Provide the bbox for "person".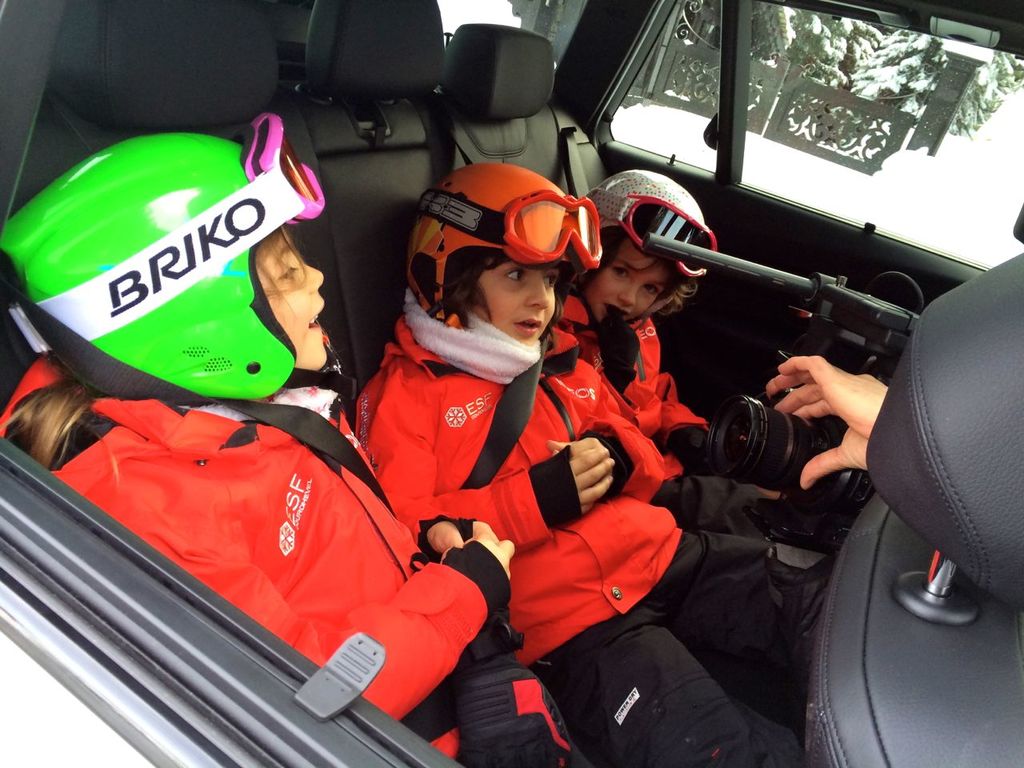
[555, 172, 782, 534].
